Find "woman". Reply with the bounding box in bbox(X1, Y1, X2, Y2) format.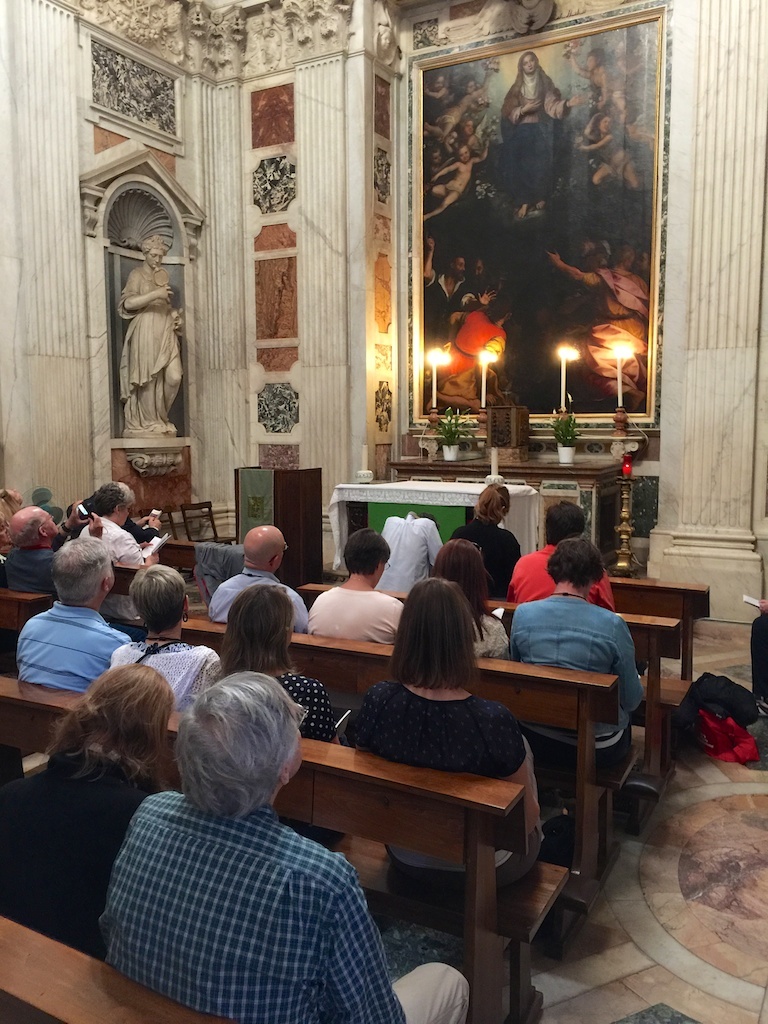
bbox(431, 540, 513, 657).
